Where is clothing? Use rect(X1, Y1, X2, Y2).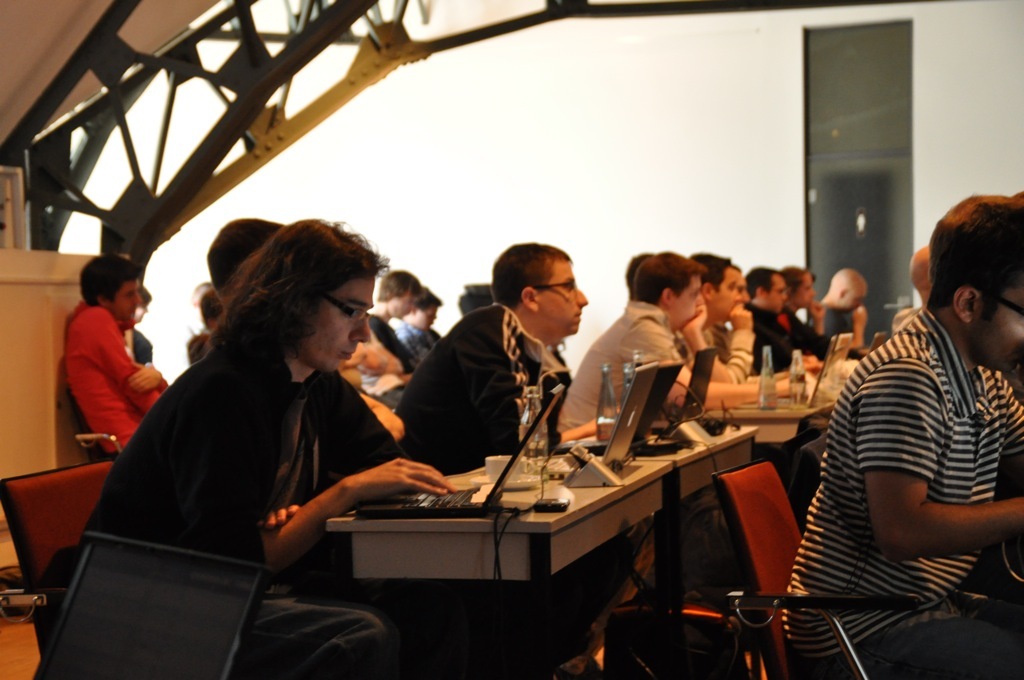
rect(800, 294, 1023, 679).
